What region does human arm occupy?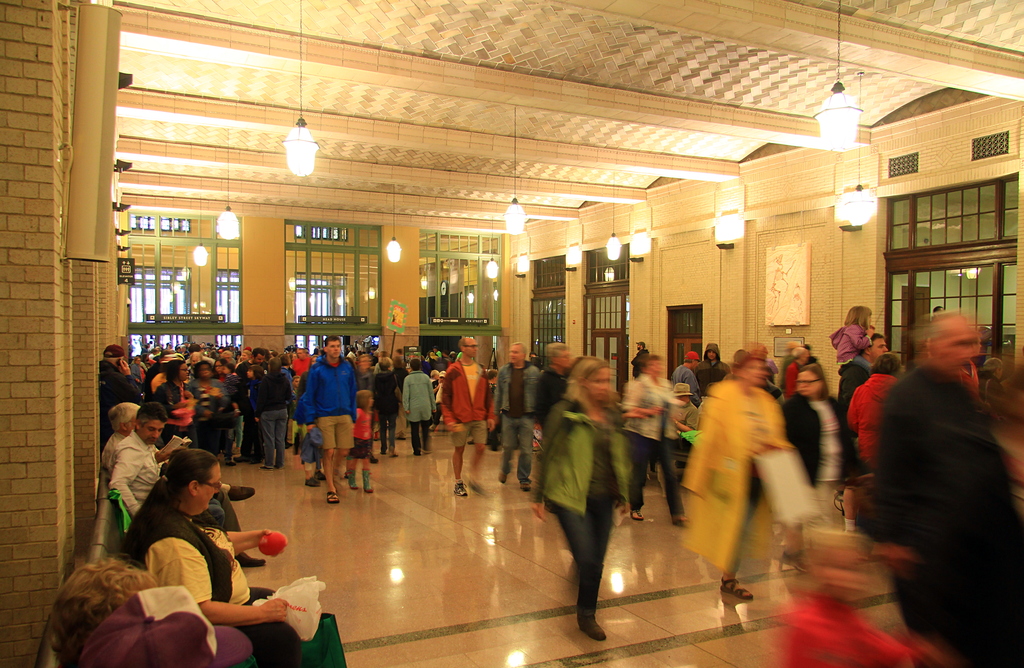
[206,376,231,403].
